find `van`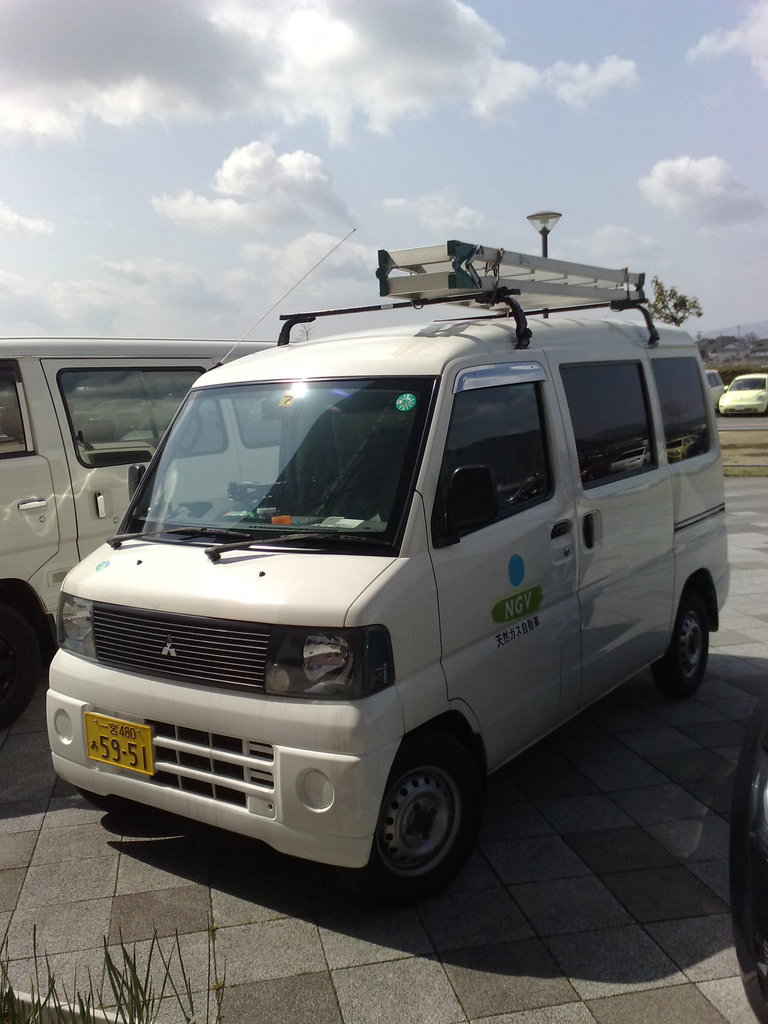
bbox=(0, 330, 332, 730)
